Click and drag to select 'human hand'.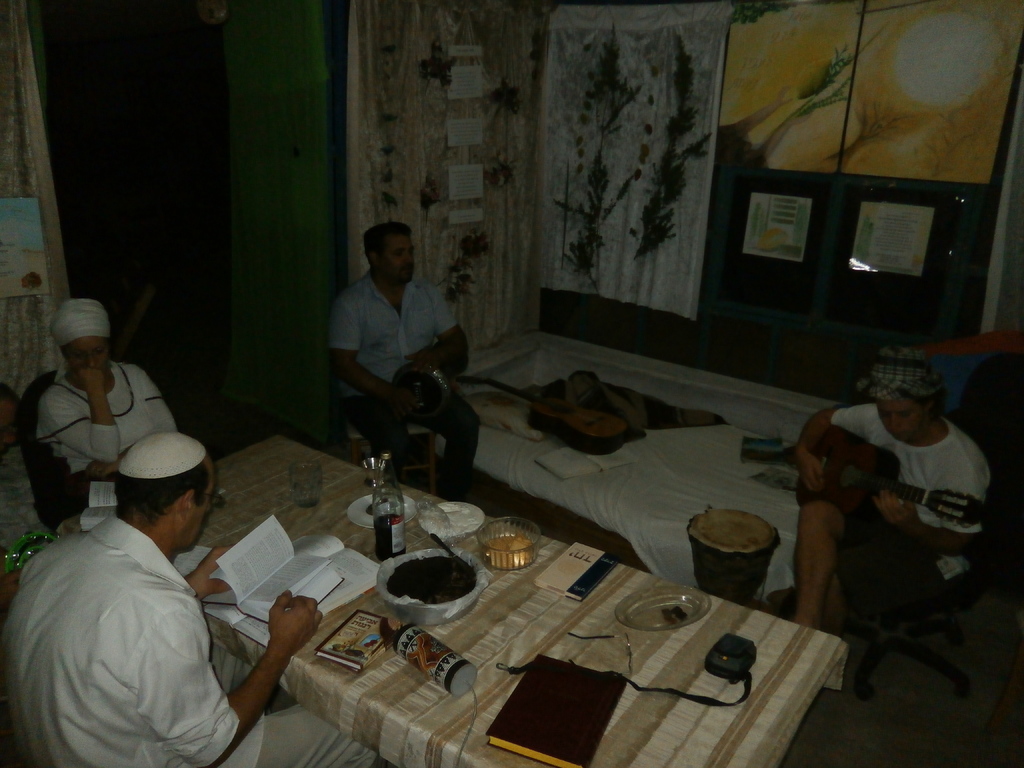
Selection: (193, 544, 239, 597).
